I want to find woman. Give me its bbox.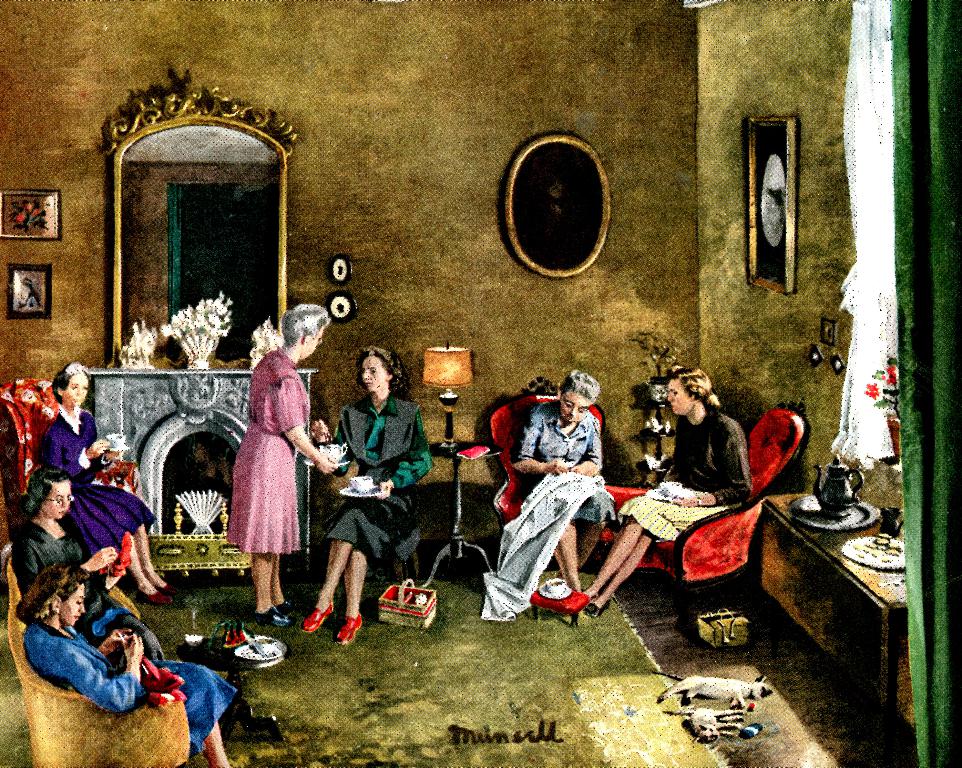
[478, 367, 623, 624].
